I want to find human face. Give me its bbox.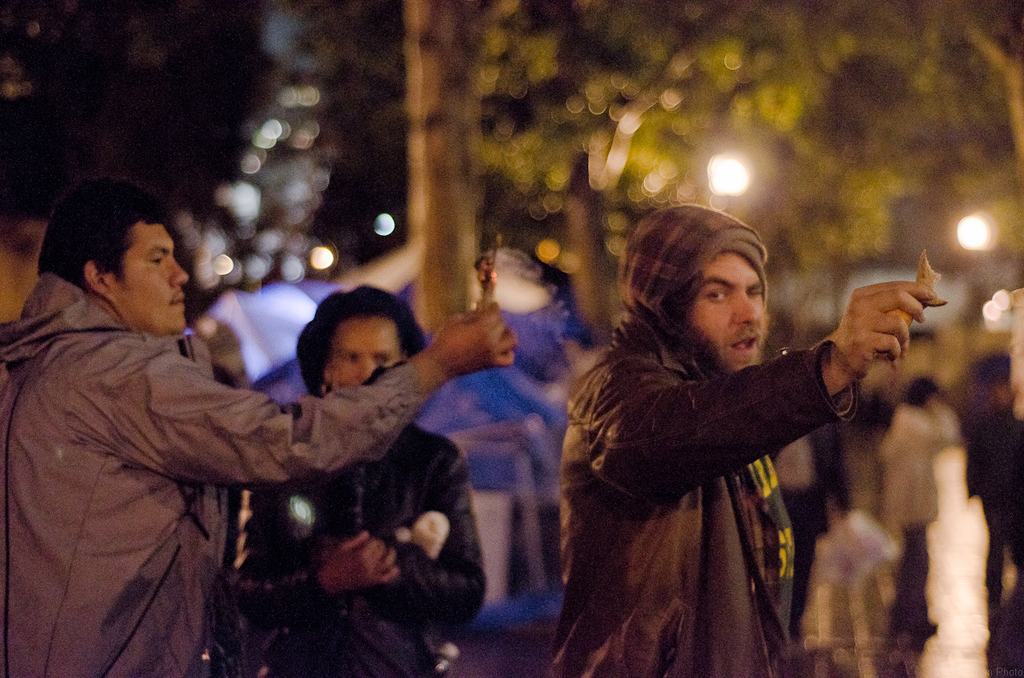
327, 313, 422, 402.
